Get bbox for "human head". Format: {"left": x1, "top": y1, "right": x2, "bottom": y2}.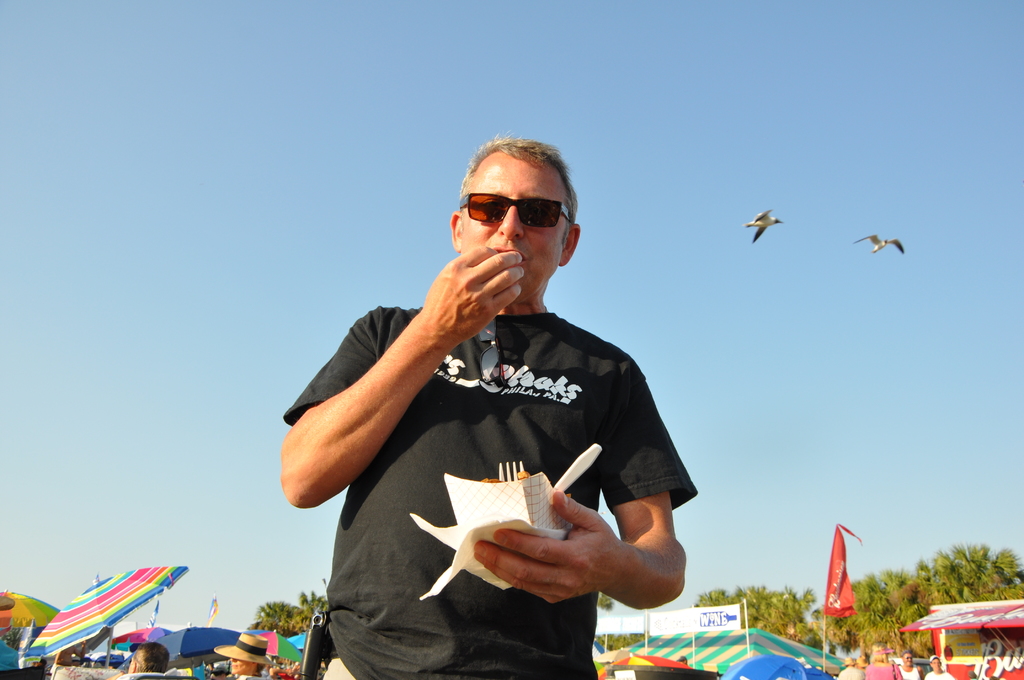
{"left": 843, "top": 654, "right": 856, "bottom": 668}.
